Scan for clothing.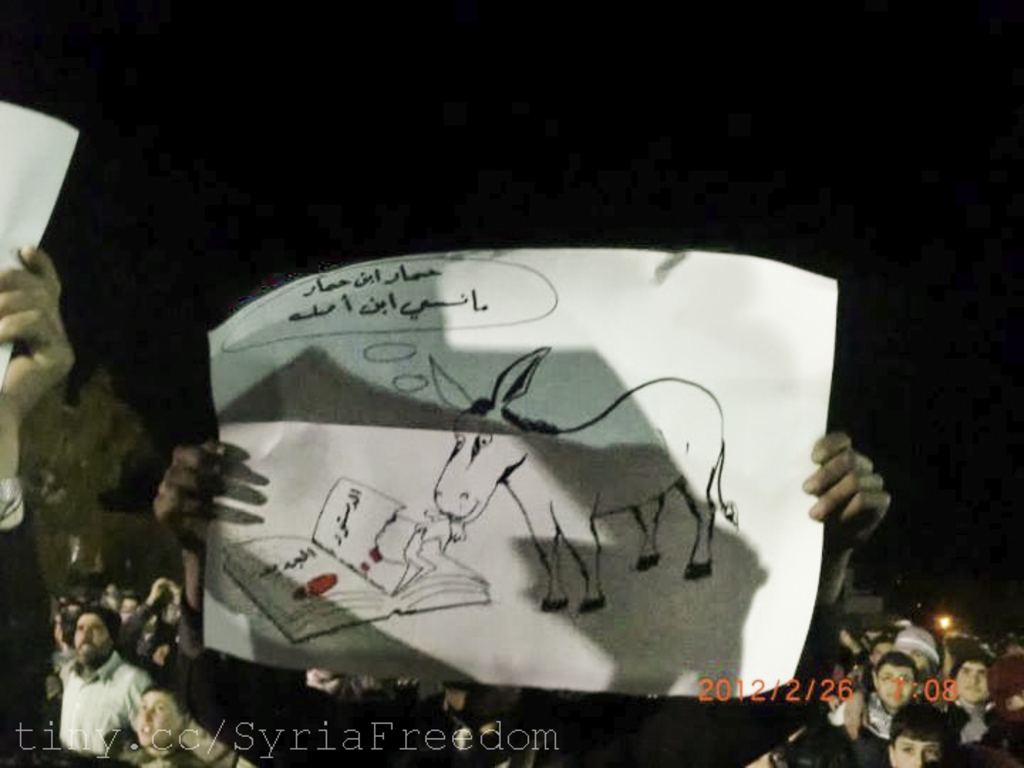
Scan result: x1=55, y1=647, x2=159, y2=767.
